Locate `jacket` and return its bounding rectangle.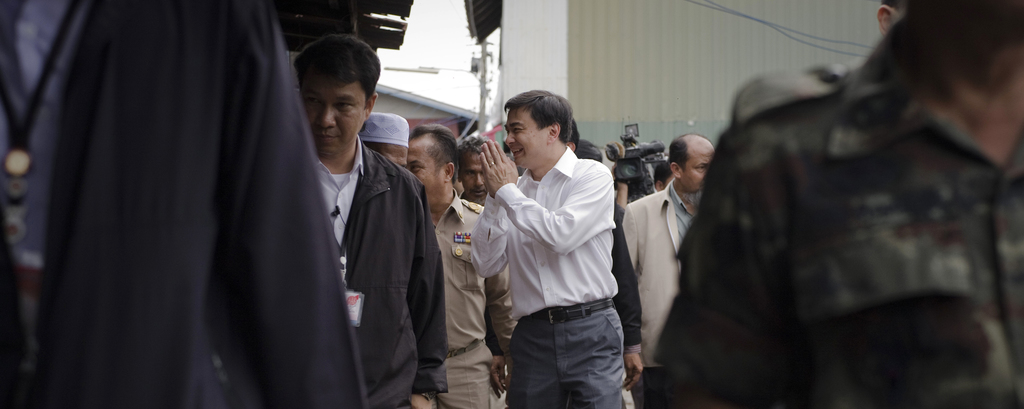
rect(348, 149, 445, 408).
